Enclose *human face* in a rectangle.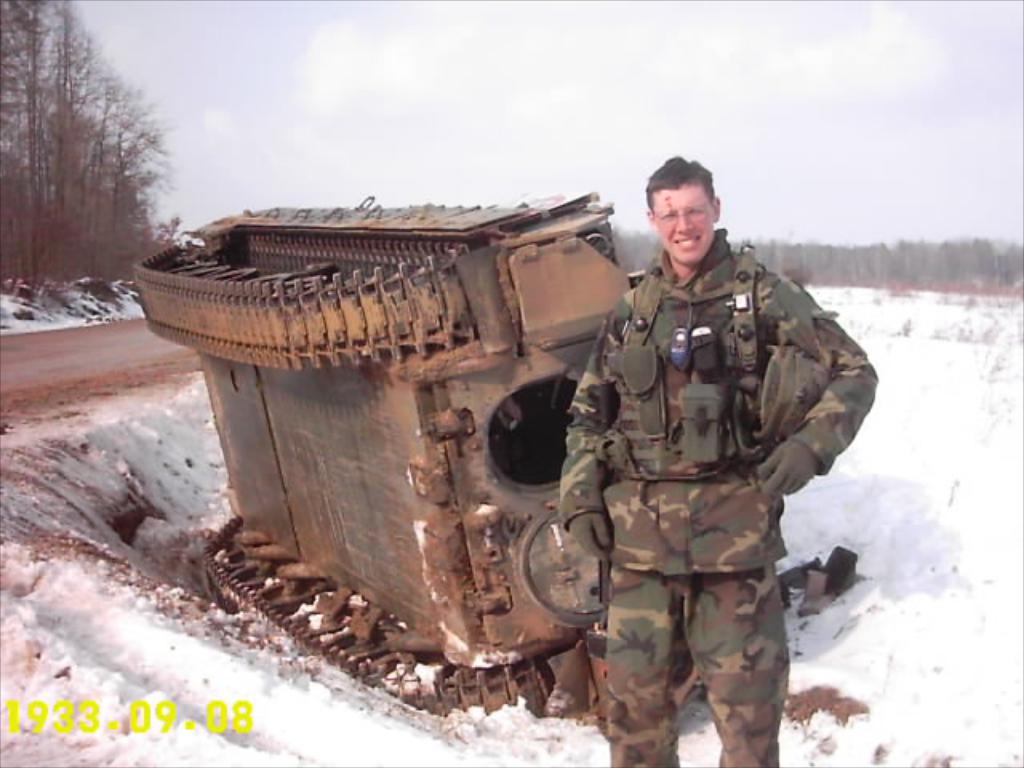
648,184,717,267.
